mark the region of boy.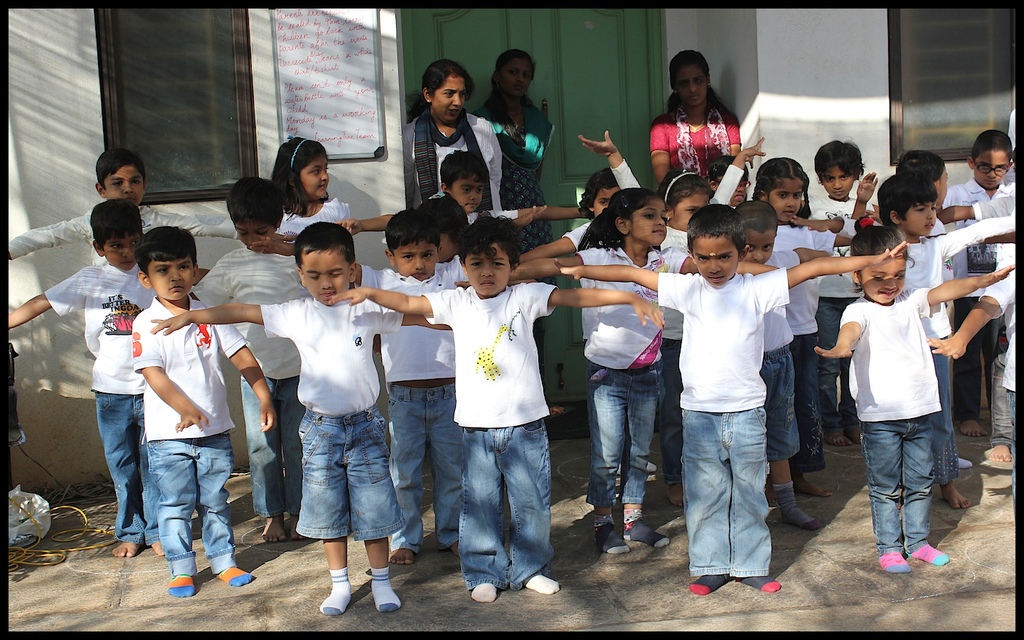
Region: [left=5, top=150, right=282, bottom=255].
